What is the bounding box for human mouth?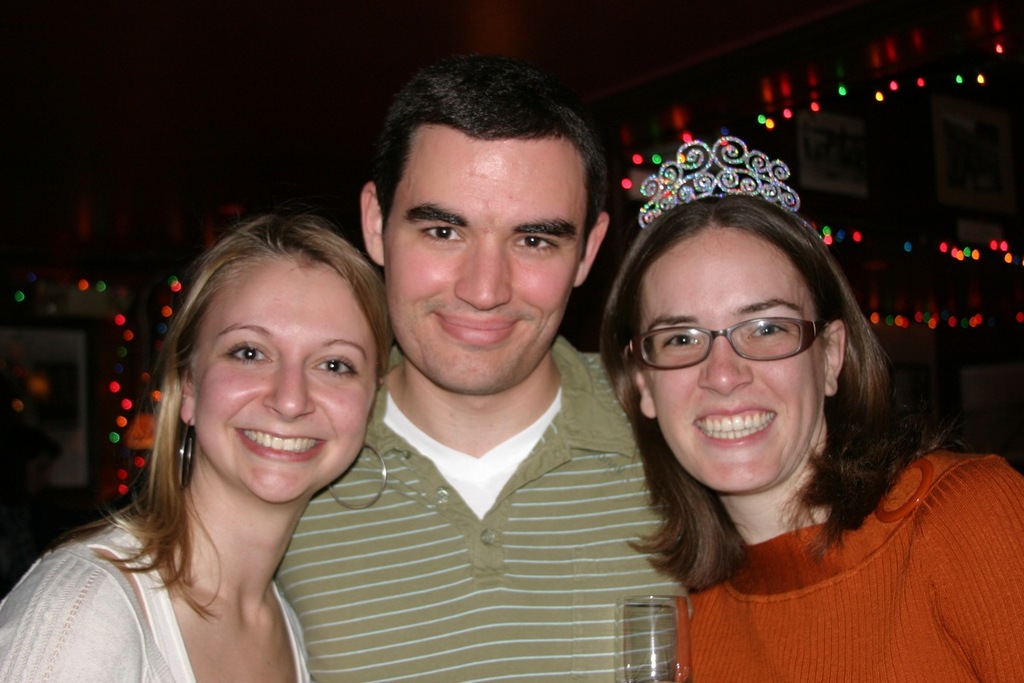
<region>234, 423, 329, 463</region>.
